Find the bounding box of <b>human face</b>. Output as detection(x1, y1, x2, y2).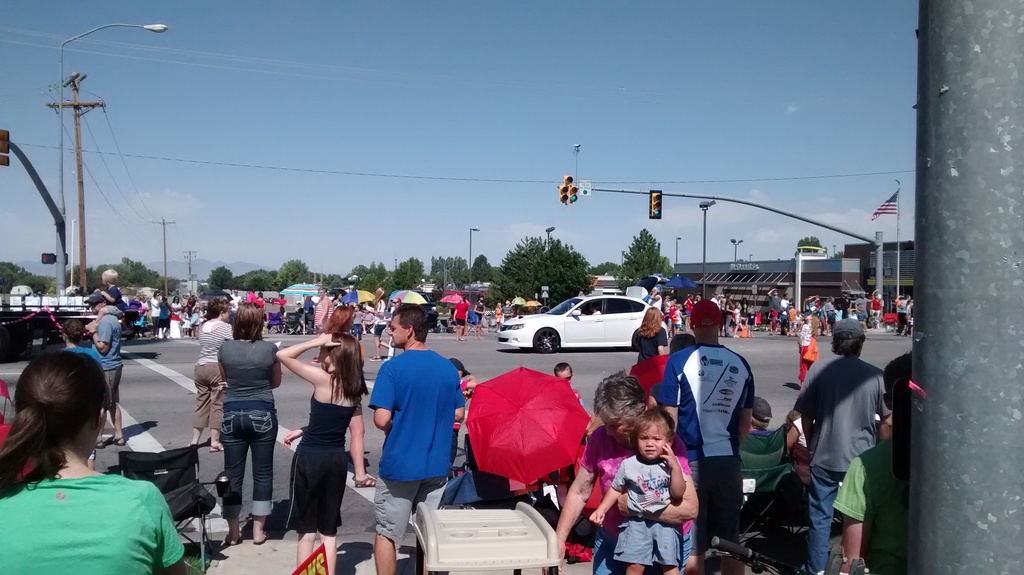
detection(319, 350, 335, 373).
